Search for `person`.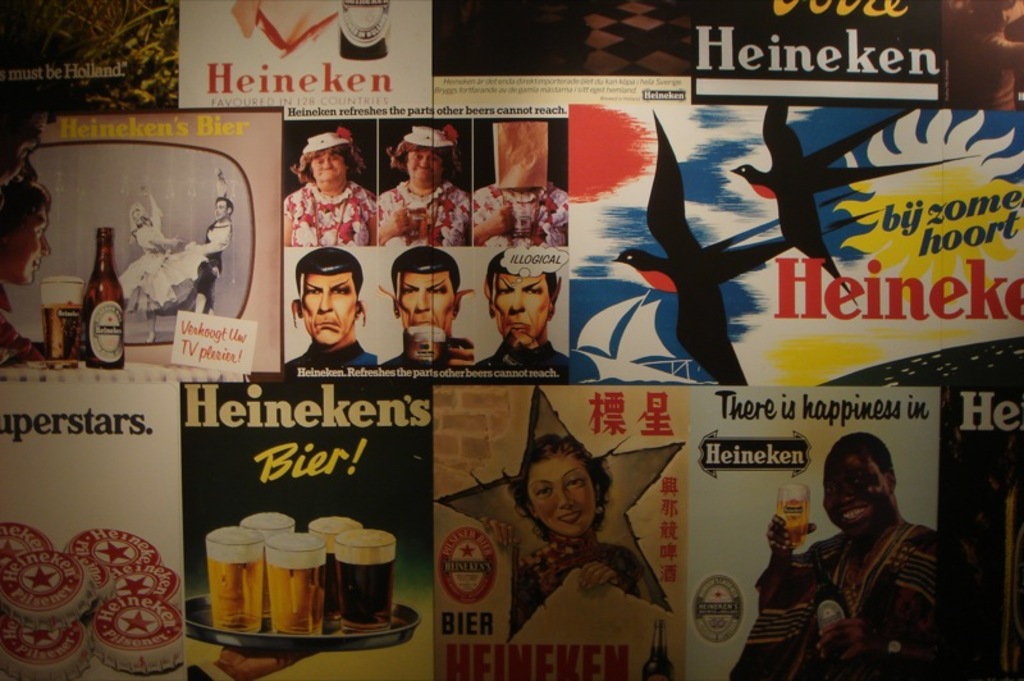
Found at region(120, 180, 209, 344).
